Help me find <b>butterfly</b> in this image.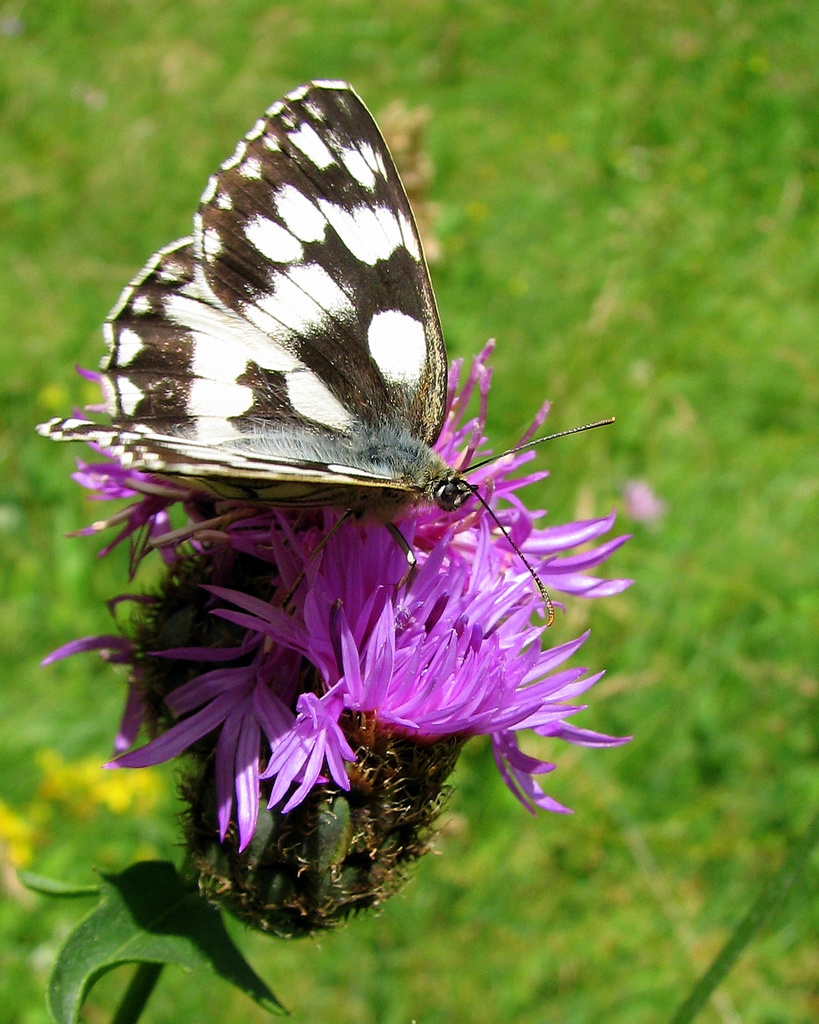
Found it: region(80, 75, 613, 723).
